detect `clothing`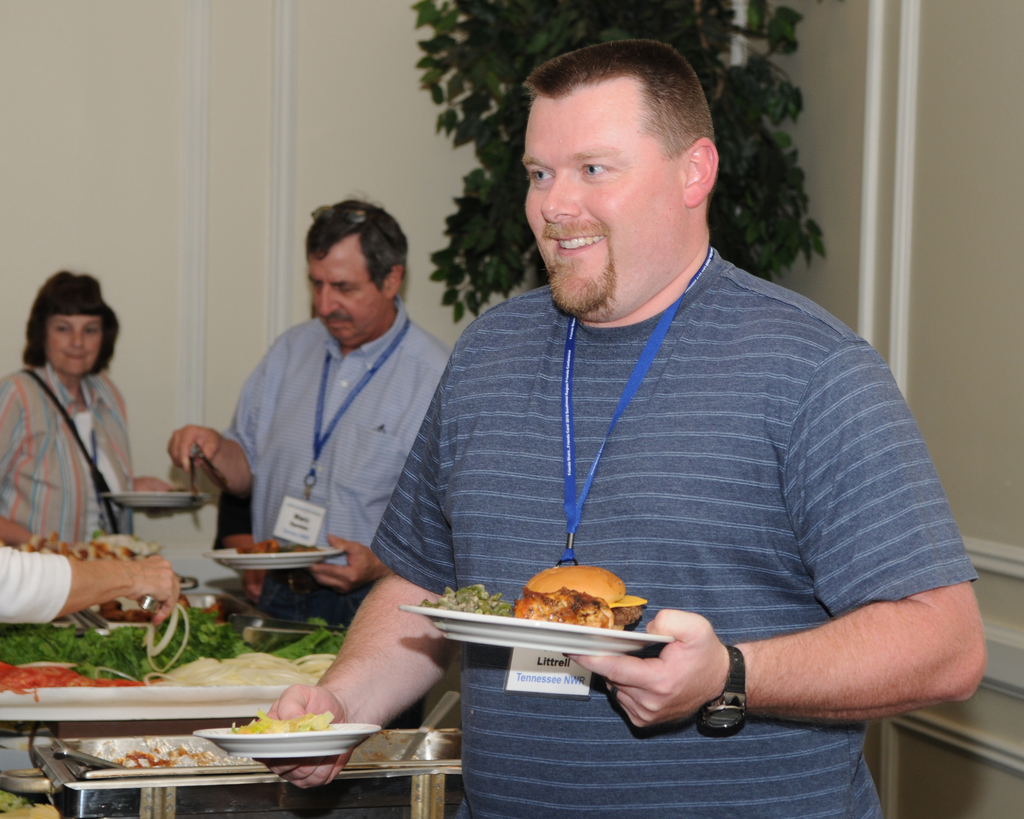
[x1=0, y1=360, x2=145, y2=549]
